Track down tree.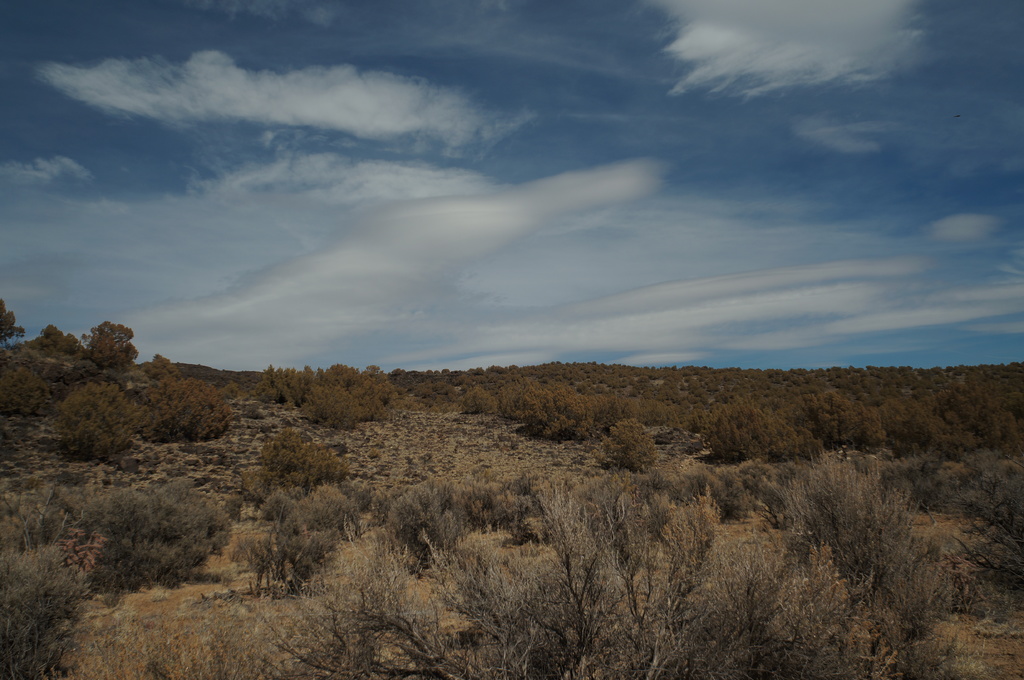
Tracked to [x1=506, y1=465, x2=729, y2=679].
